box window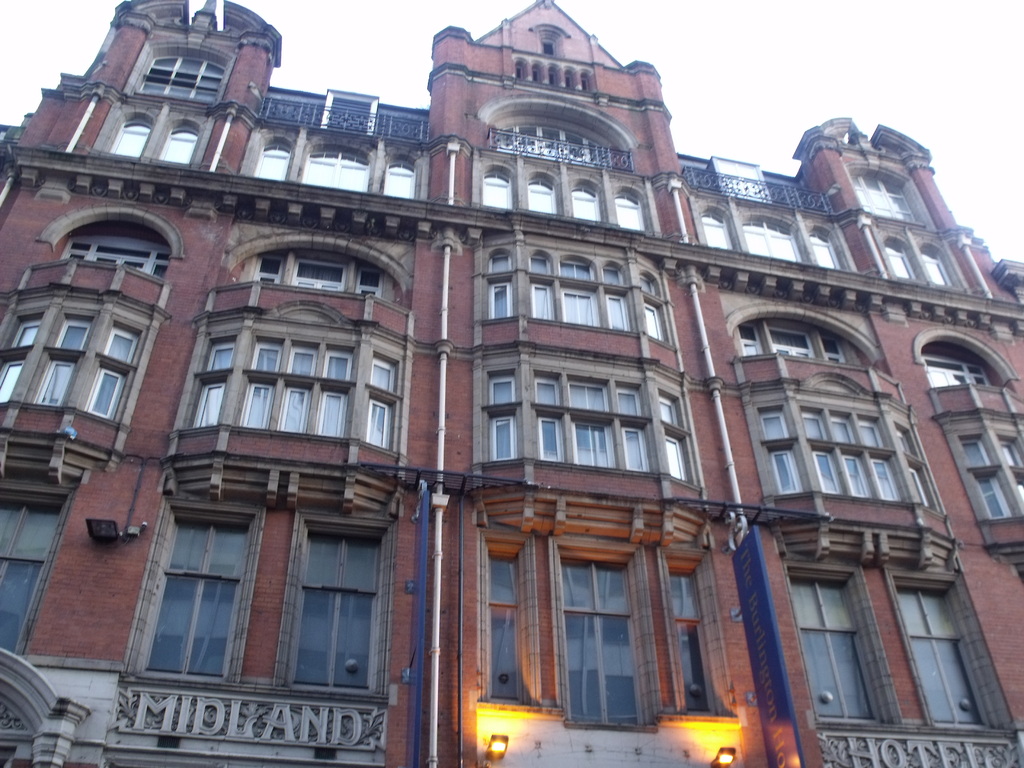
367 401 389 450
